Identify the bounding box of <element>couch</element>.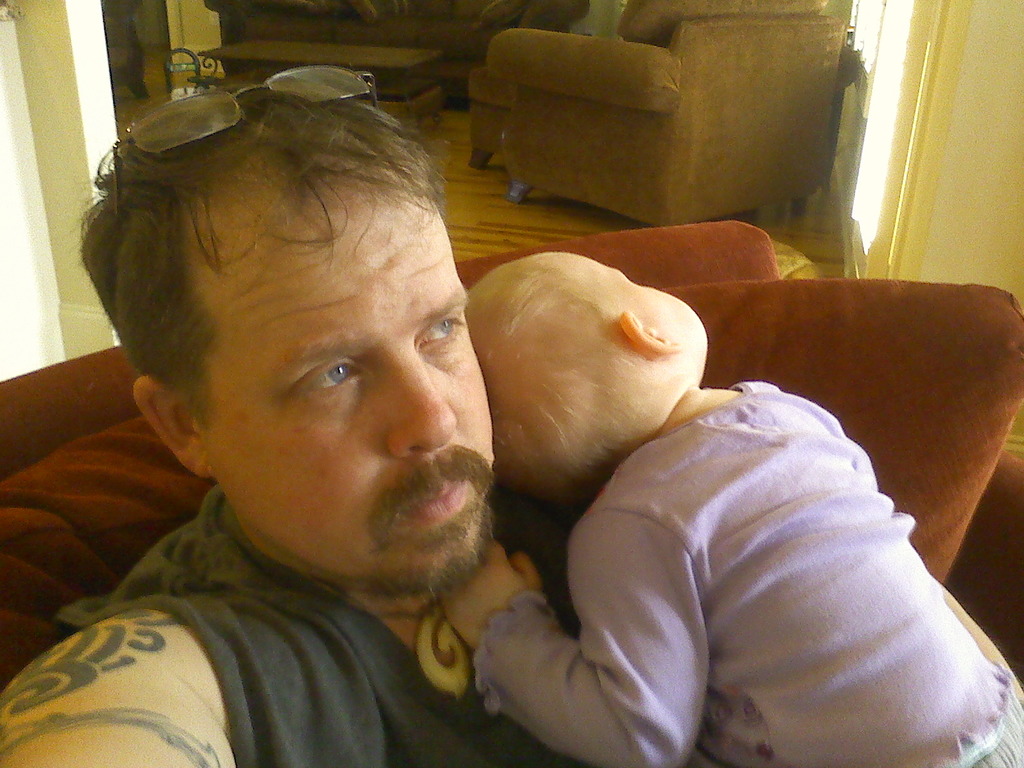
{"x1": 0, "y1": 214, "x2": 1023, "y2": 685}.
